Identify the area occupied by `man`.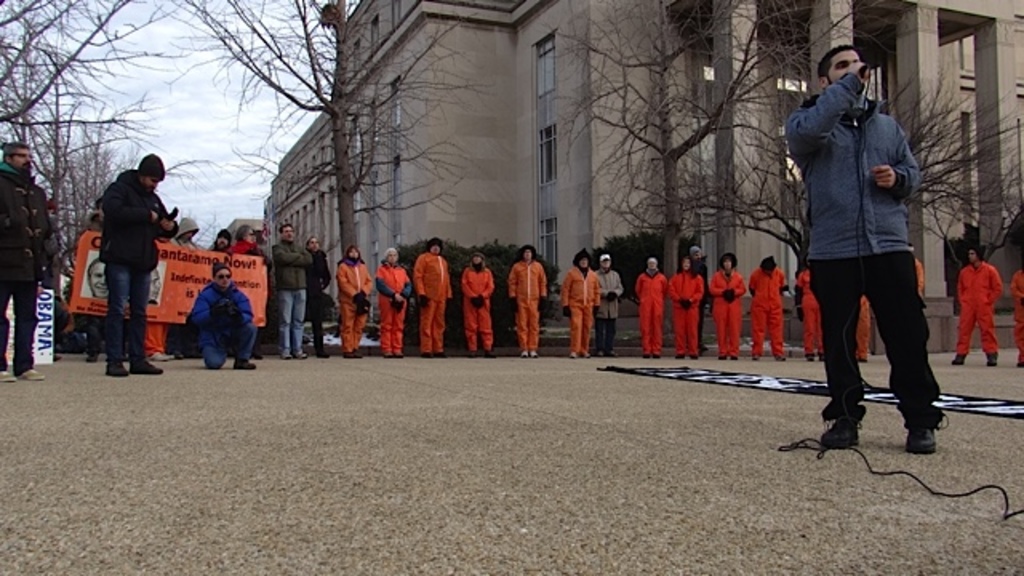
Area: {"x1": 186, "y1": 269, "x2": 258, "y2": 371}.
